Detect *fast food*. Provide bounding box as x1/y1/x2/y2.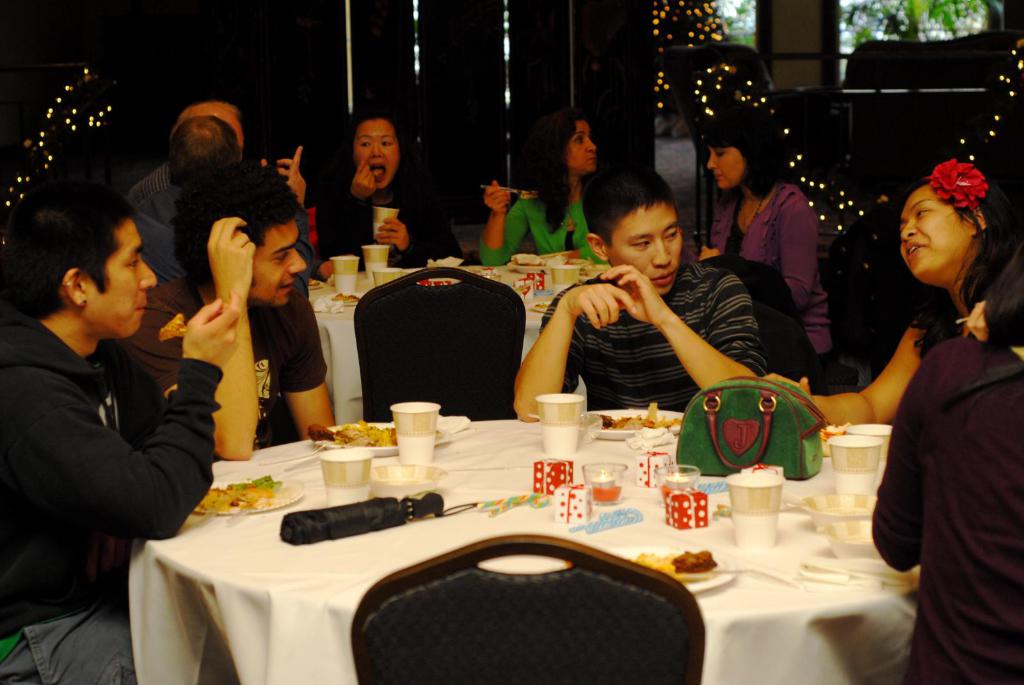
200/466/280/535.
